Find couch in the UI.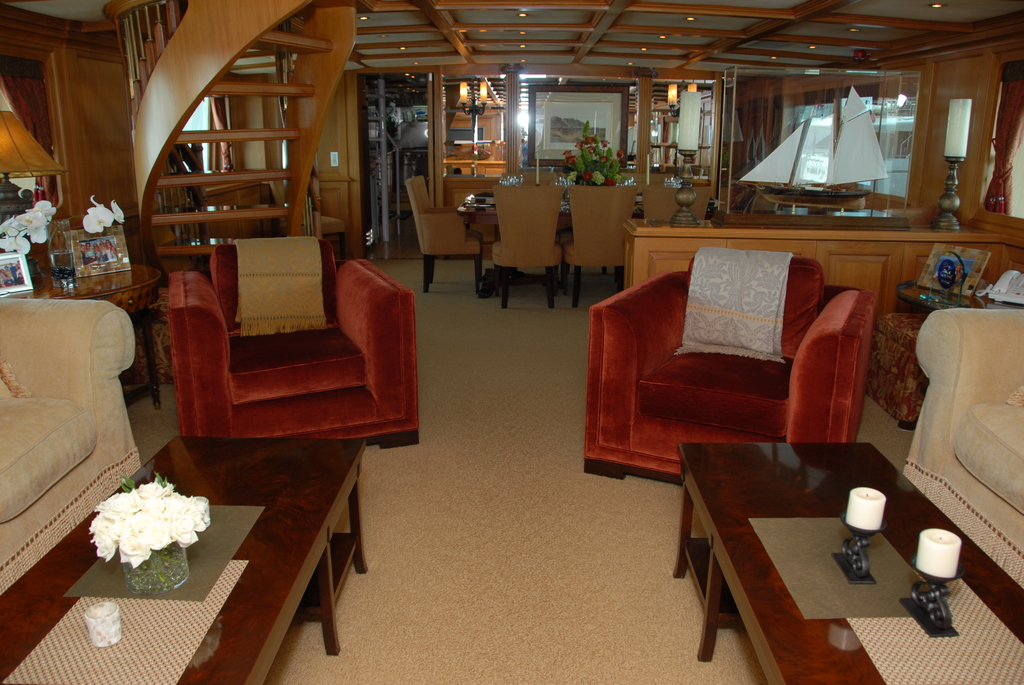
UI element at 896 311 1023 599.
